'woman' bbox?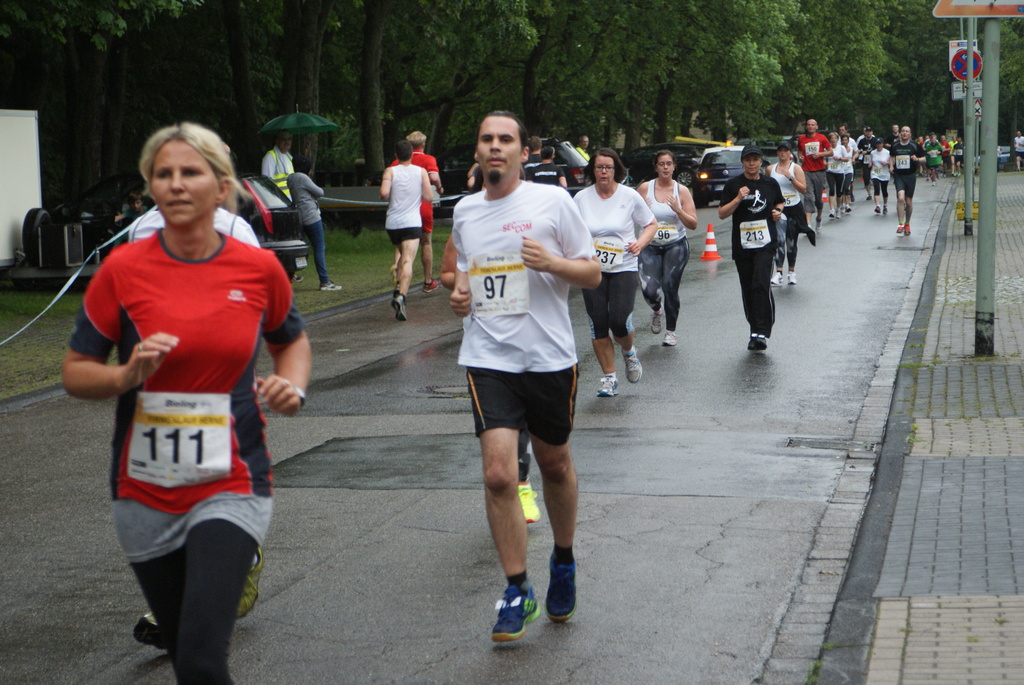
65, 122, 307, 639
